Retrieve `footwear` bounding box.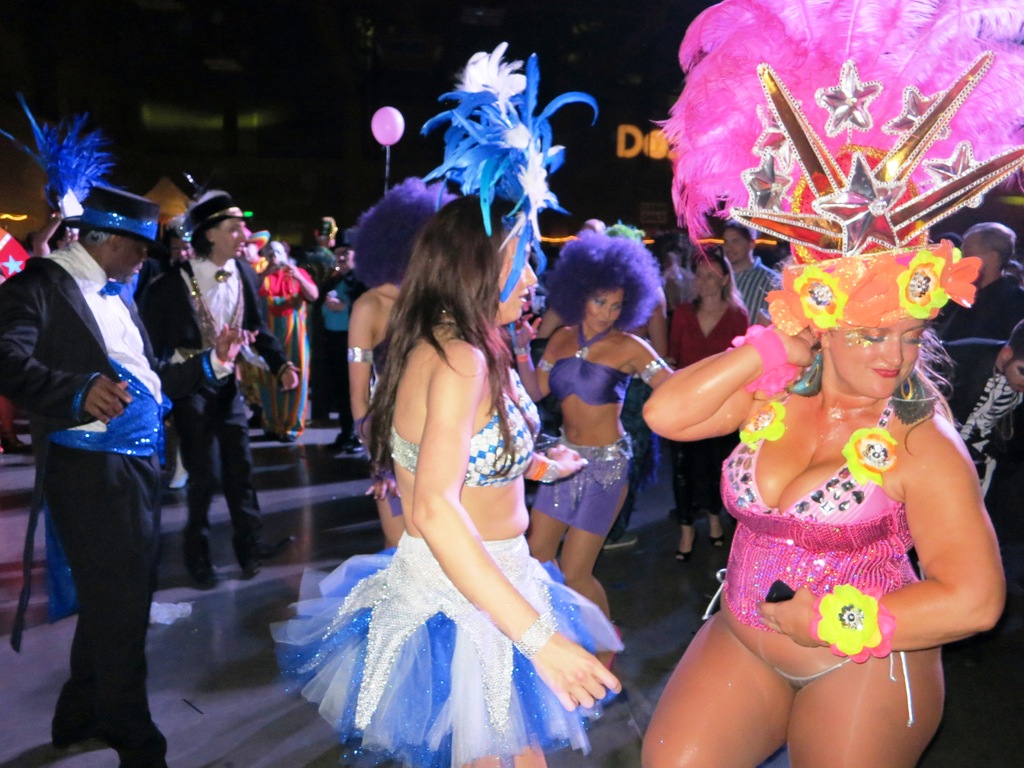
Bounding box: pyautogui.locateOnScreen(54, 725, 94, 744).
